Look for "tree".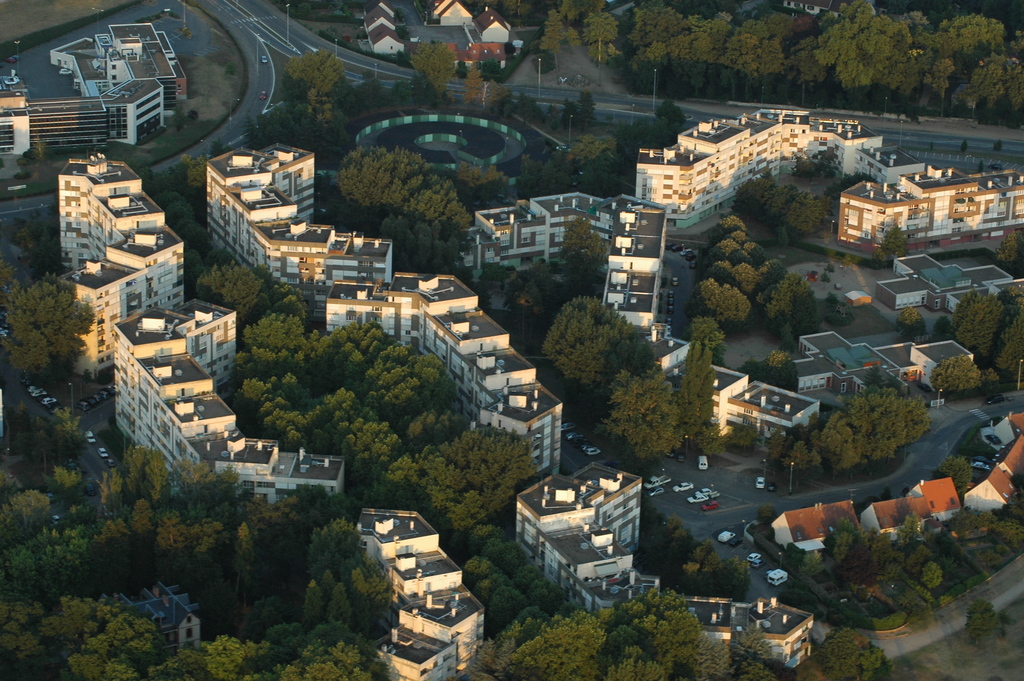
Found: Rect(963, 595, 996, 652).
